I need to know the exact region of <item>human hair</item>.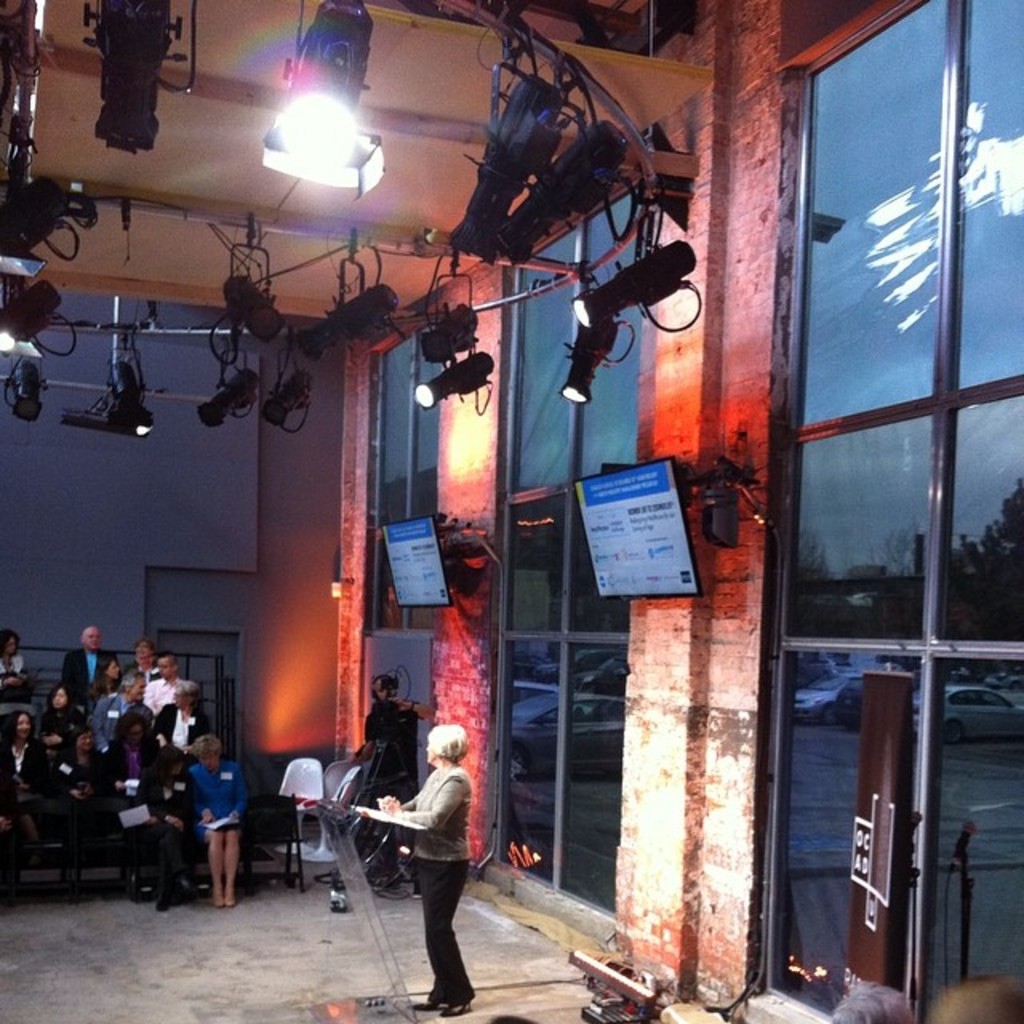
Region: 189, 738, 221, 757.
